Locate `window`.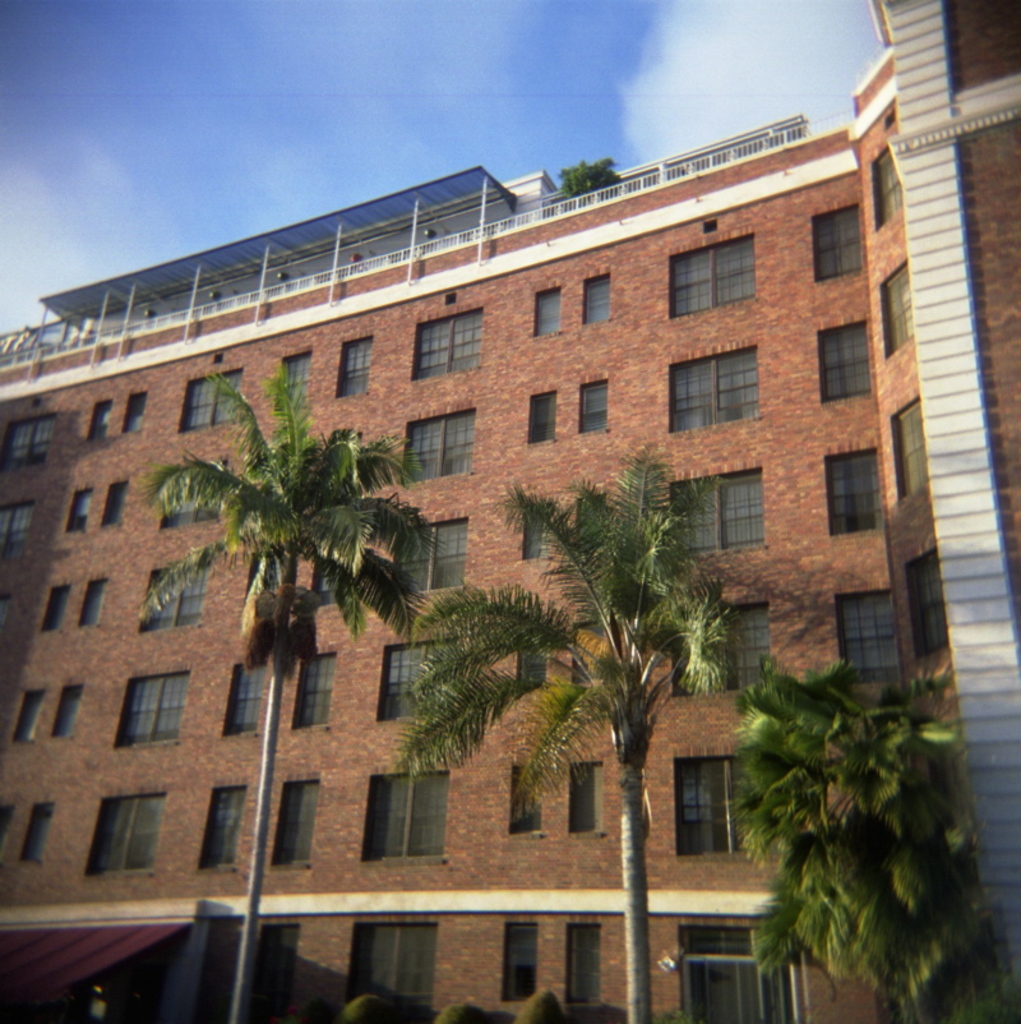
Bounding box: pyautogui.locateOnScreen(570, 365, 616, 442).
